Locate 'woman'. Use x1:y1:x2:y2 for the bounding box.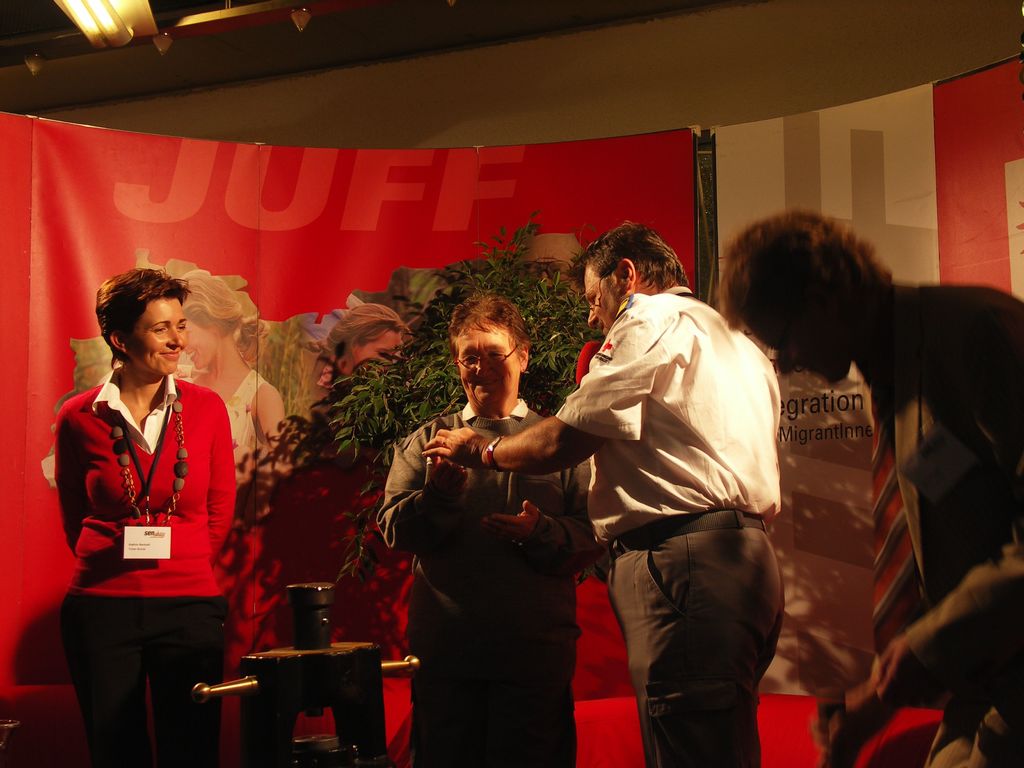
38:241:269:748.
